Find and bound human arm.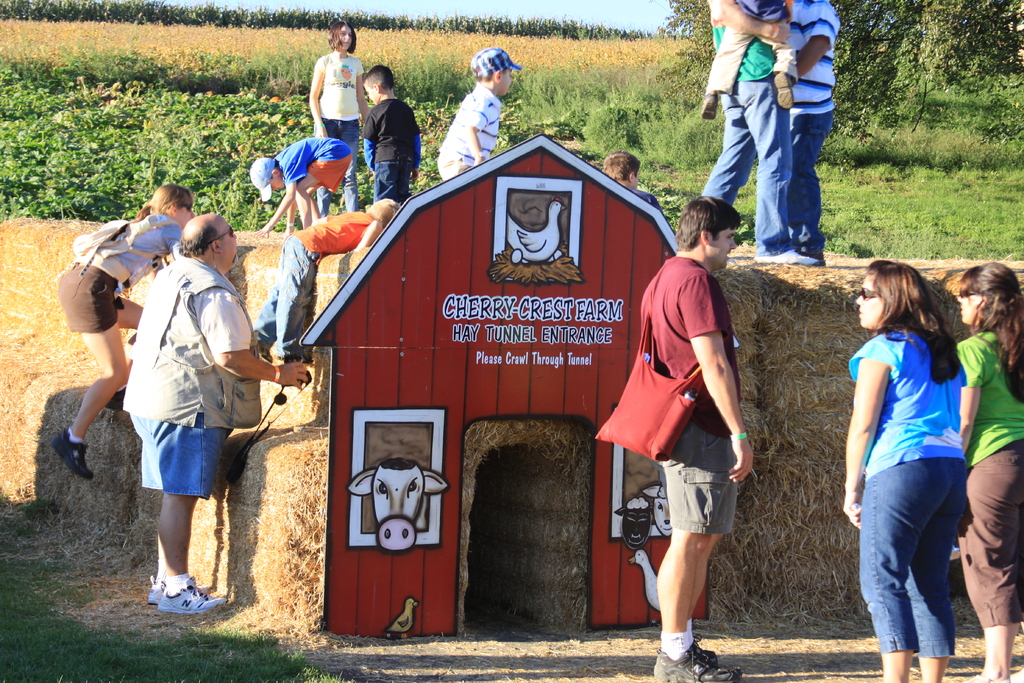
Bound: {"left": 840, "top": 339, "right": 896, "bottom": 544}.
